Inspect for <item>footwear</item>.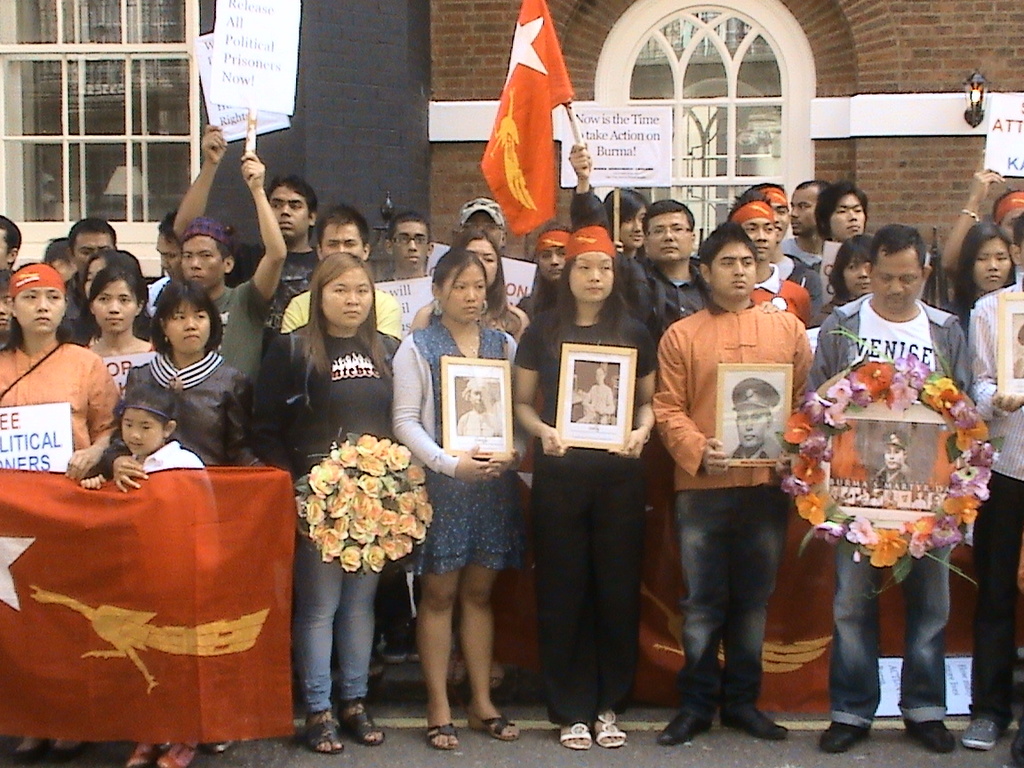
Inspection: <box>722,699,796,740</box>.
